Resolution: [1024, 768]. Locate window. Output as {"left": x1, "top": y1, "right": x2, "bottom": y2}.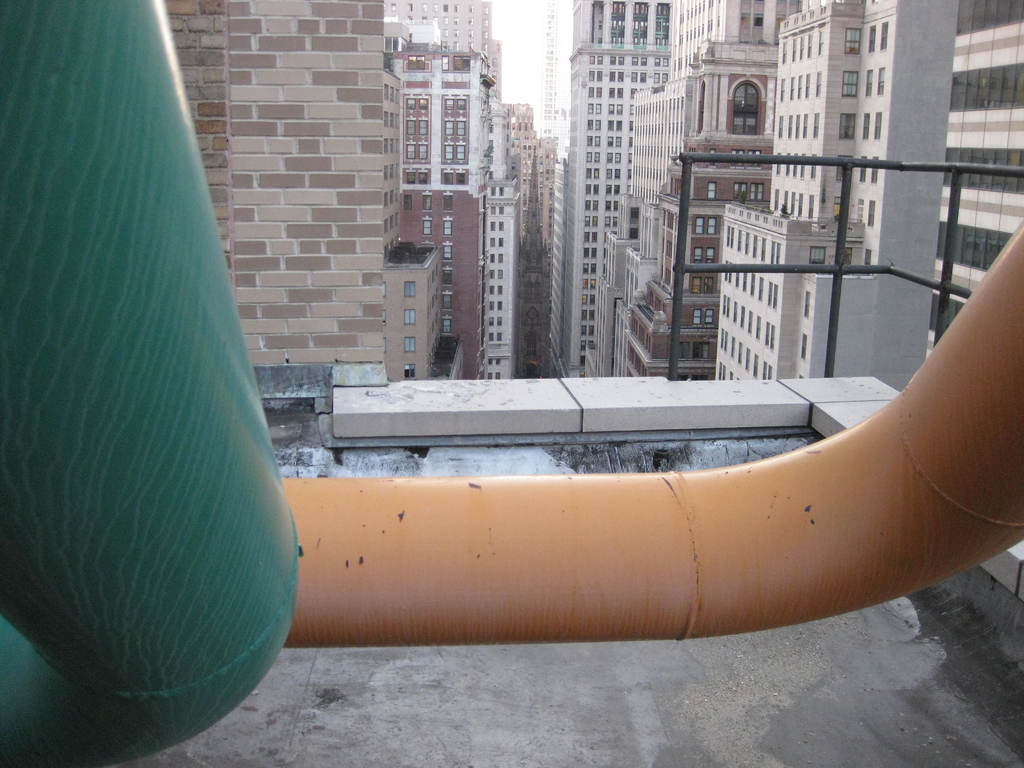
{"left": 408, "top": 145, "right": 414, "bottom": 159}.
